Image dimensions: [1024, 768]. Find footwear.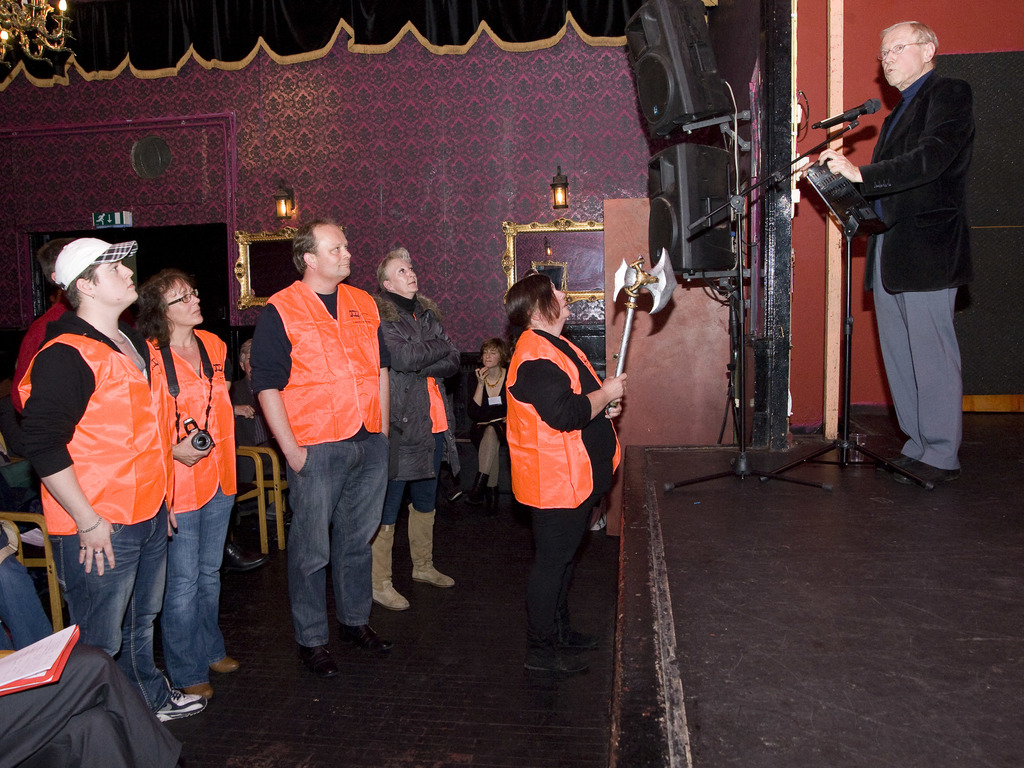
Rect(292, 638, 347, 683).
